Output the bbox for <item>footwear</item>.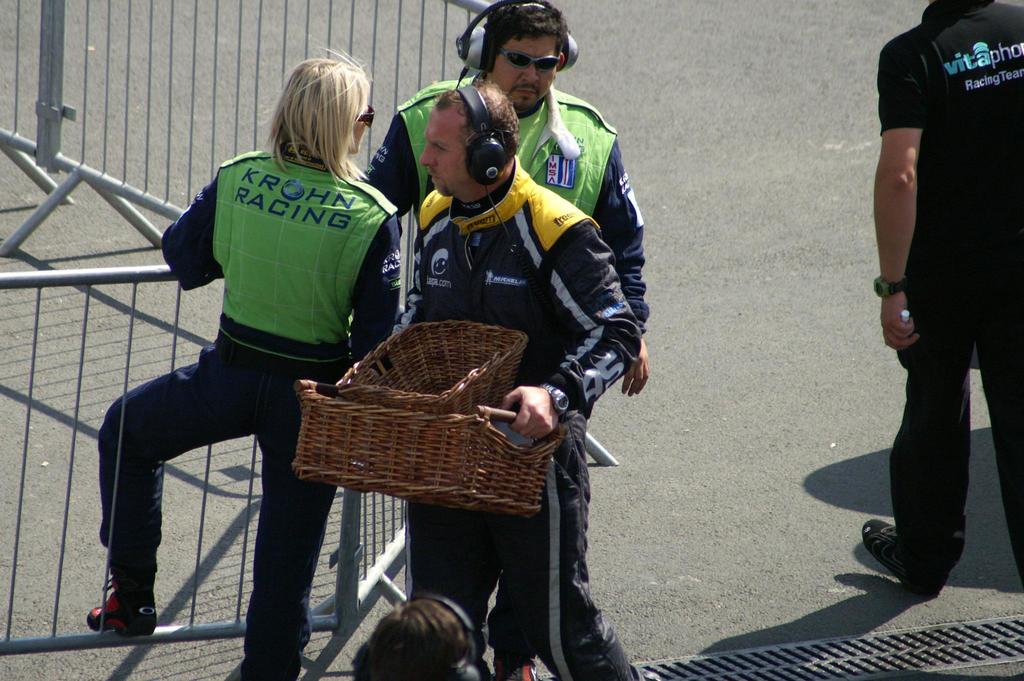
<box>865,517,941,598</box>.
